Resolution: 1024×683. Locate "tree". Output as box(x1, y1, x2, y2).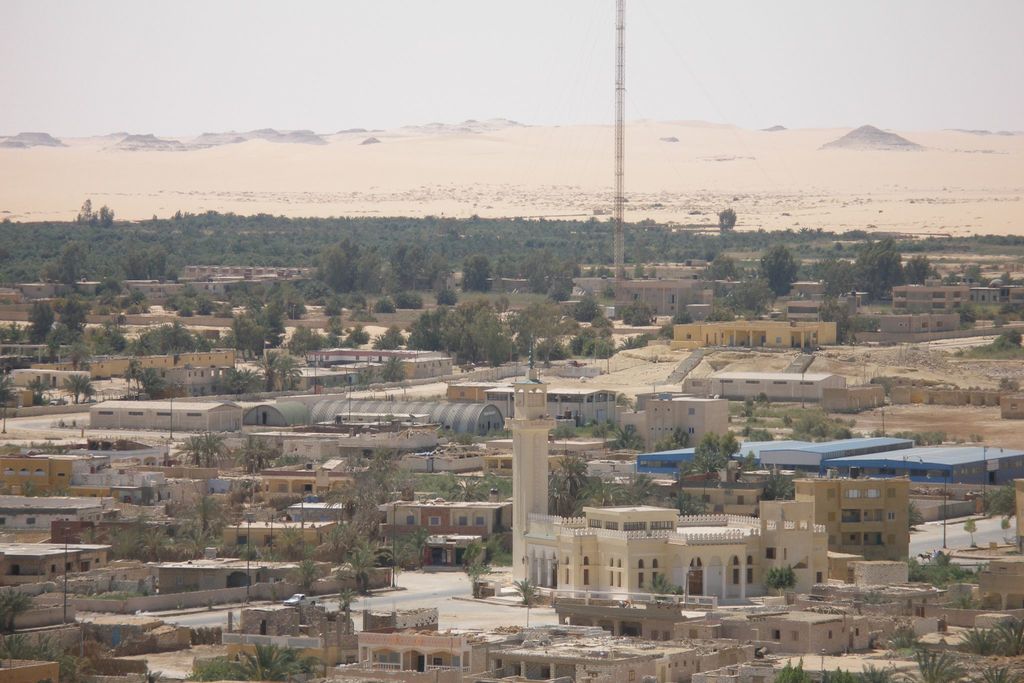
box(0, 310, 23, 360).
